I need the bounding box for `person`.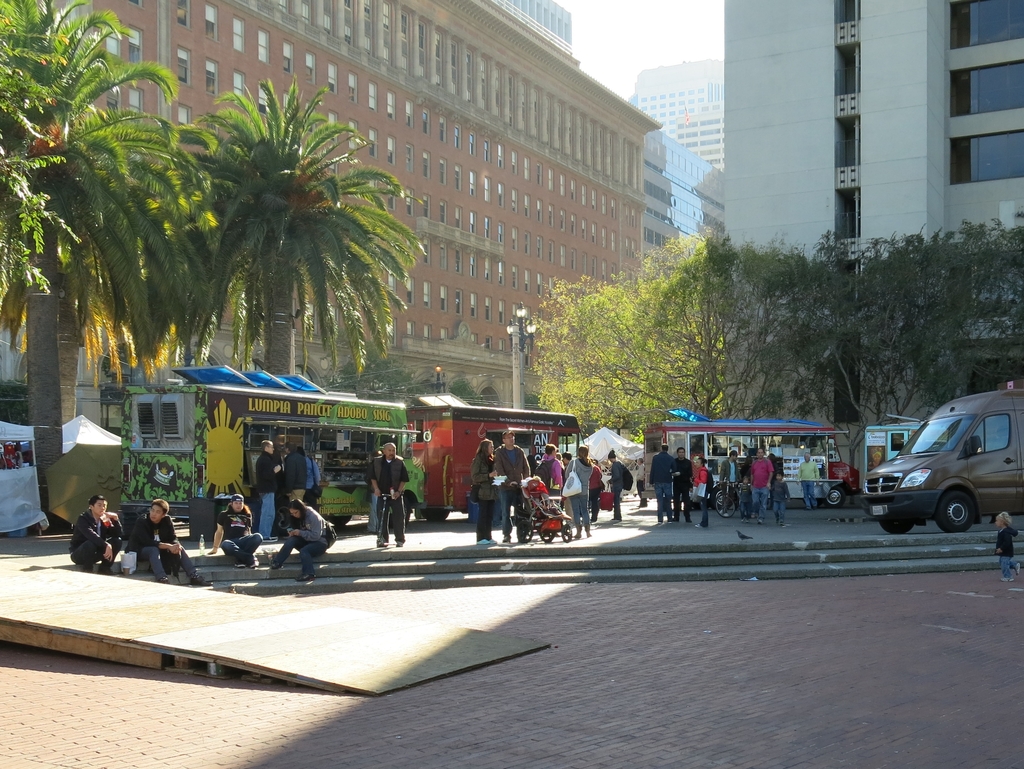
Here it is: [469, 438, 499, 546].
